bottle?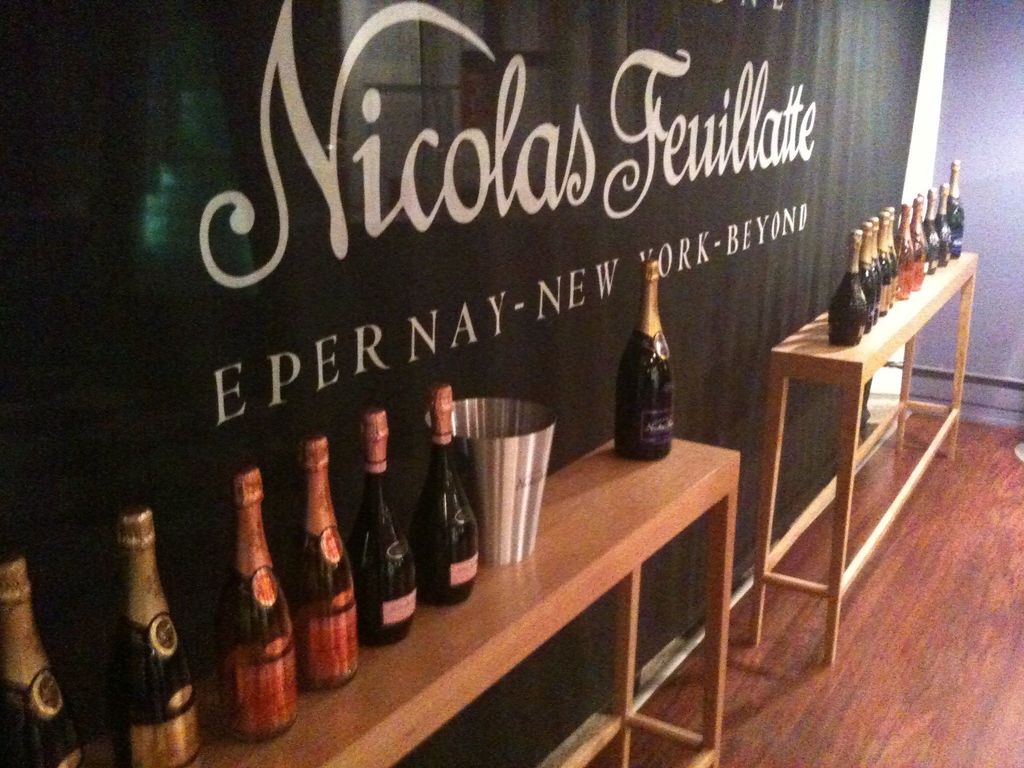
select_region(353, 410, 416, 630)
